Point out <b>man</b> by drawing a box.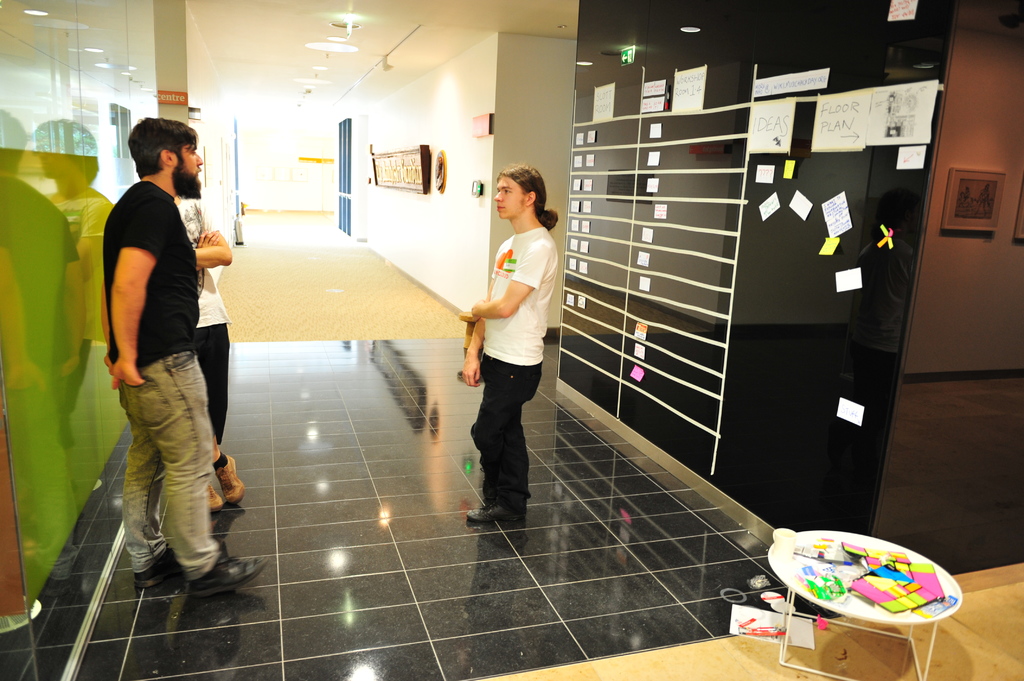
pyautogui.locateOnScreen(88, 111, 246, 612).
